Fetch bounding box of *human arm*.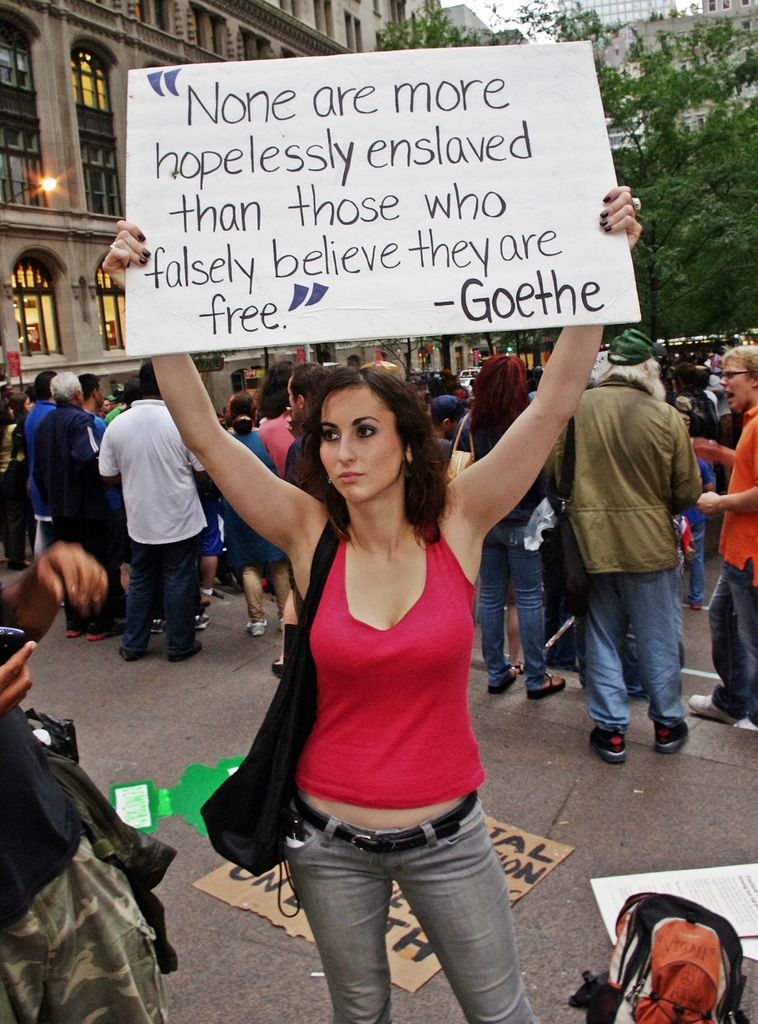
Bbox: (x1=95, y1=415, x2=127, y2=485).
